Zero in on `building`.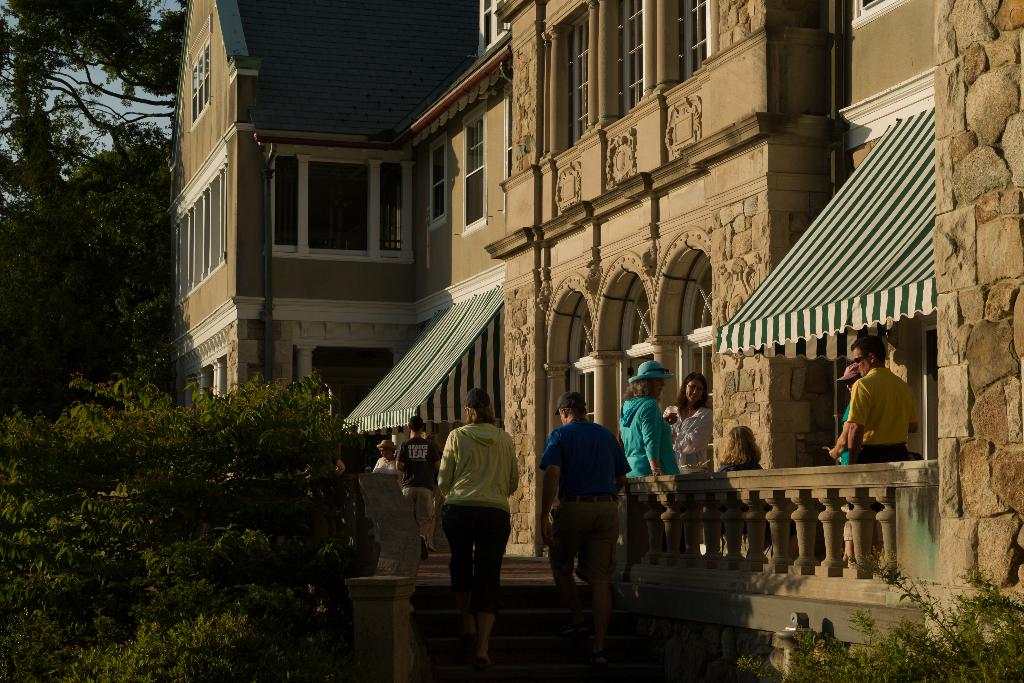
Zeroed in: bbox=[483, 0, 1023, 682].
